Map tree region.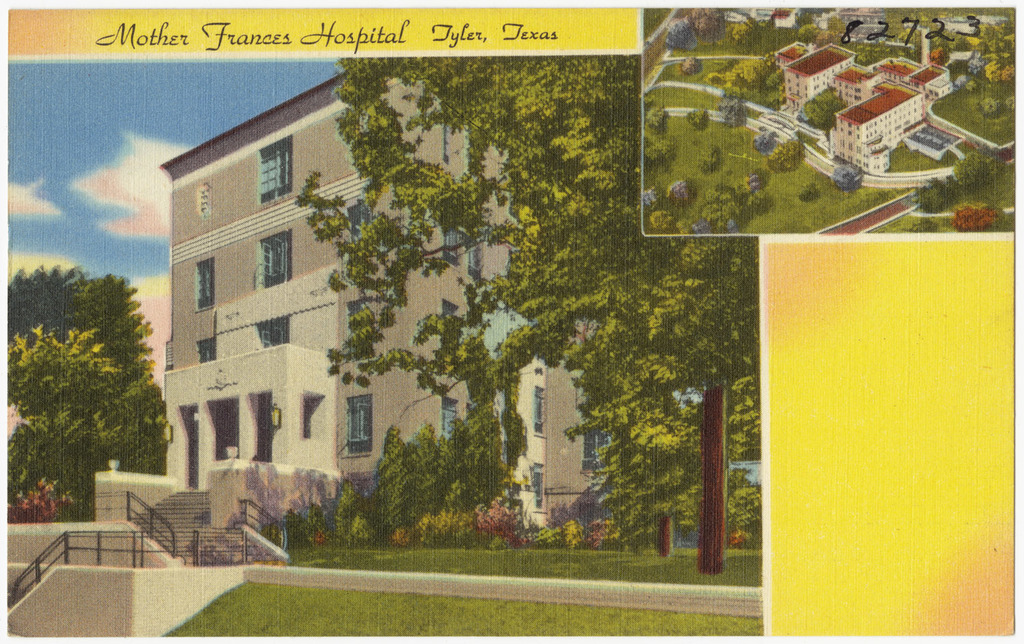
Mapped to 754,142,804,167.
